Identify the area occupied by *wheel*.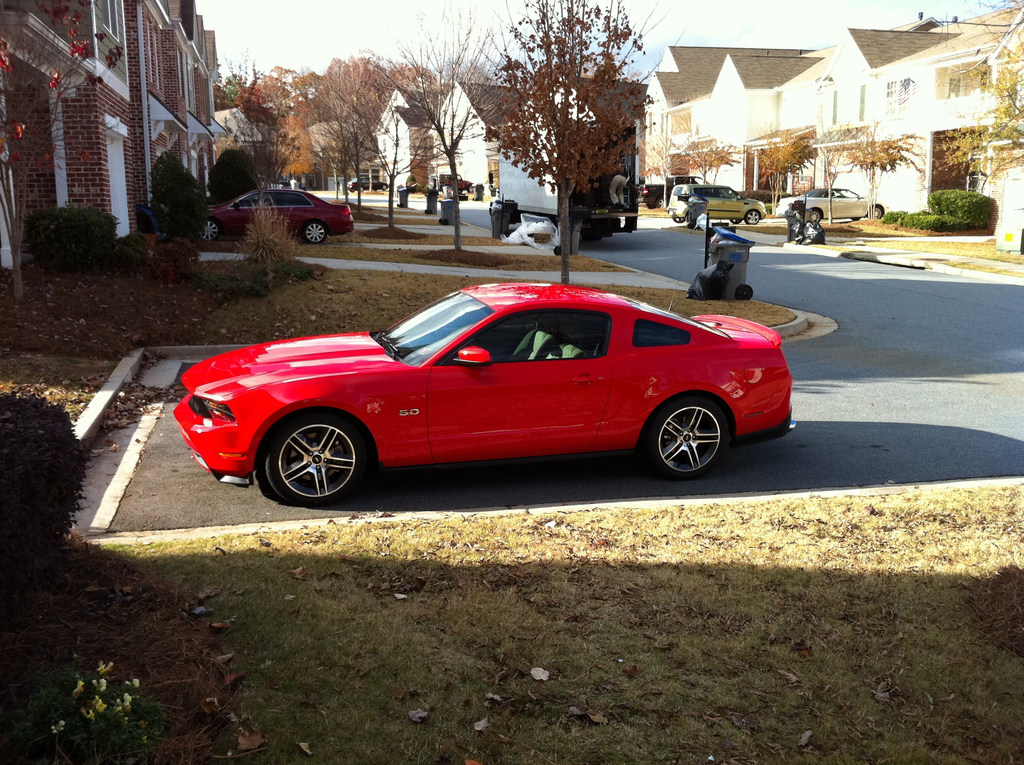
Area: l=203, t=218, r=218, b=244.
